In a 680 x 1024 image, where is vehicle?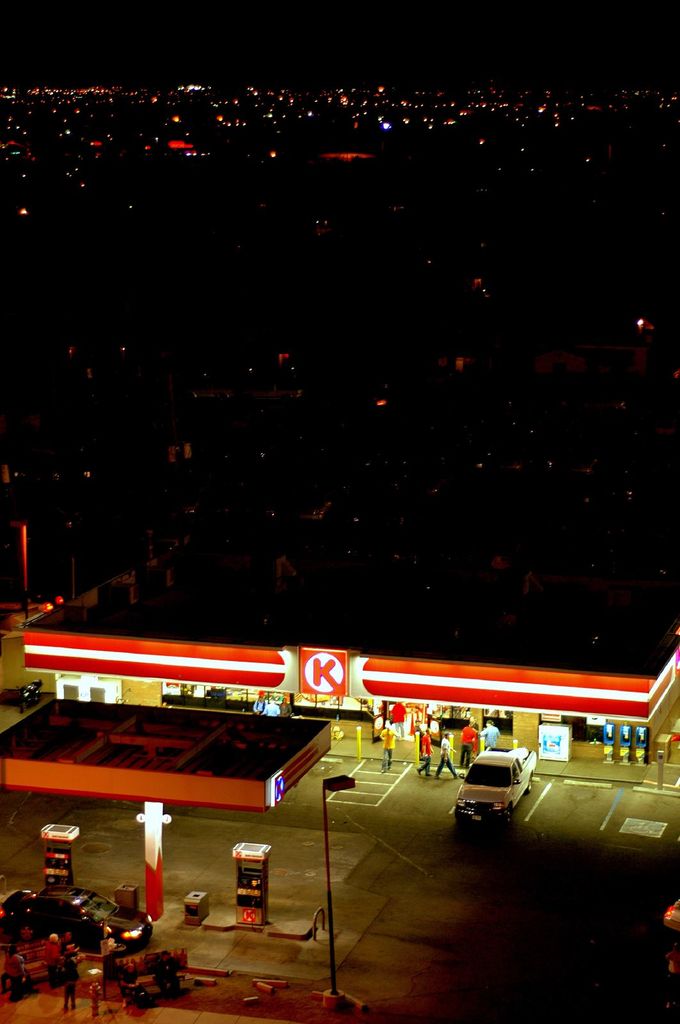
(left=459, top=756, right=542, bottom=829).
